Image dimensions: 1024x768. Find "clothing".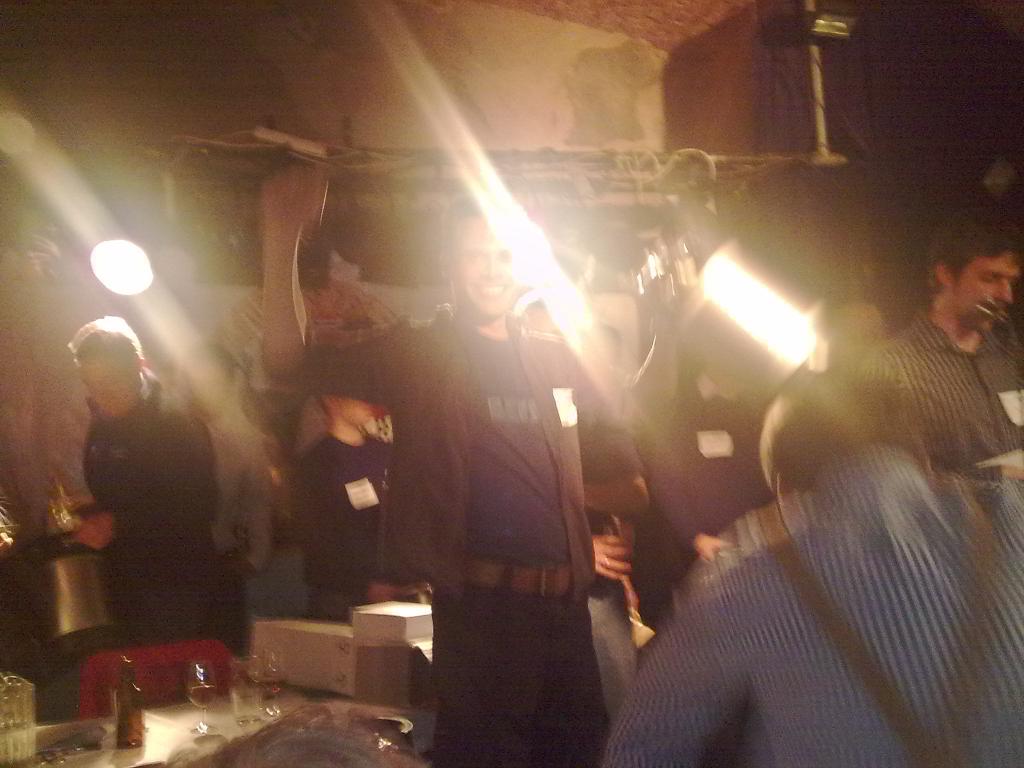
x1=855 y1=322 x2=1023 y2=462.
